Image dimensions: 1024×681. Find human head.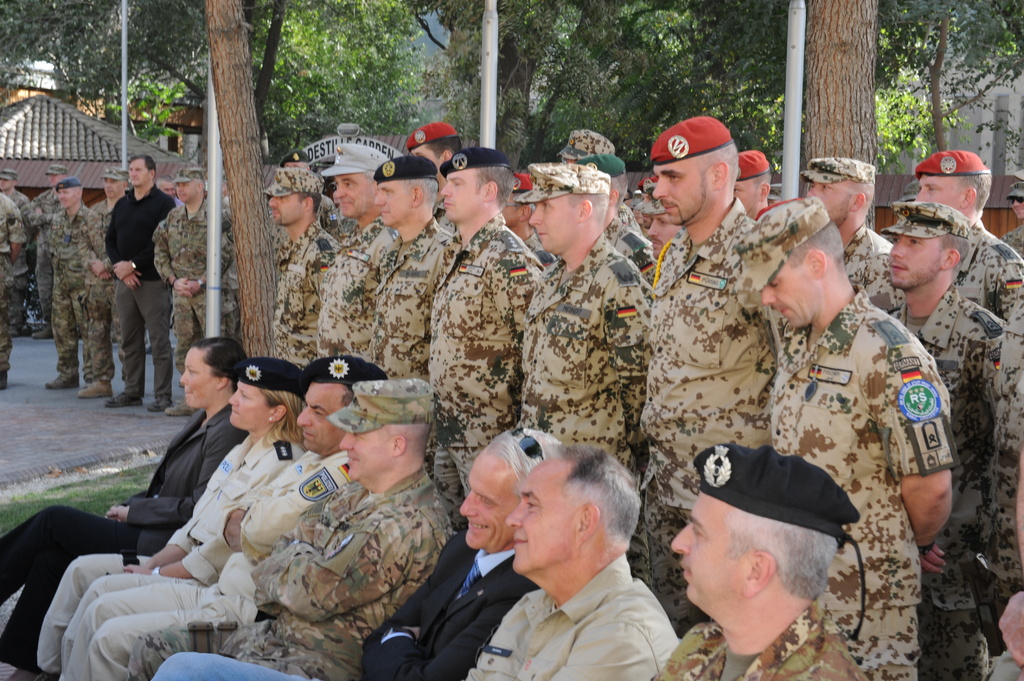
BBox(736, 150, 771, 209).
